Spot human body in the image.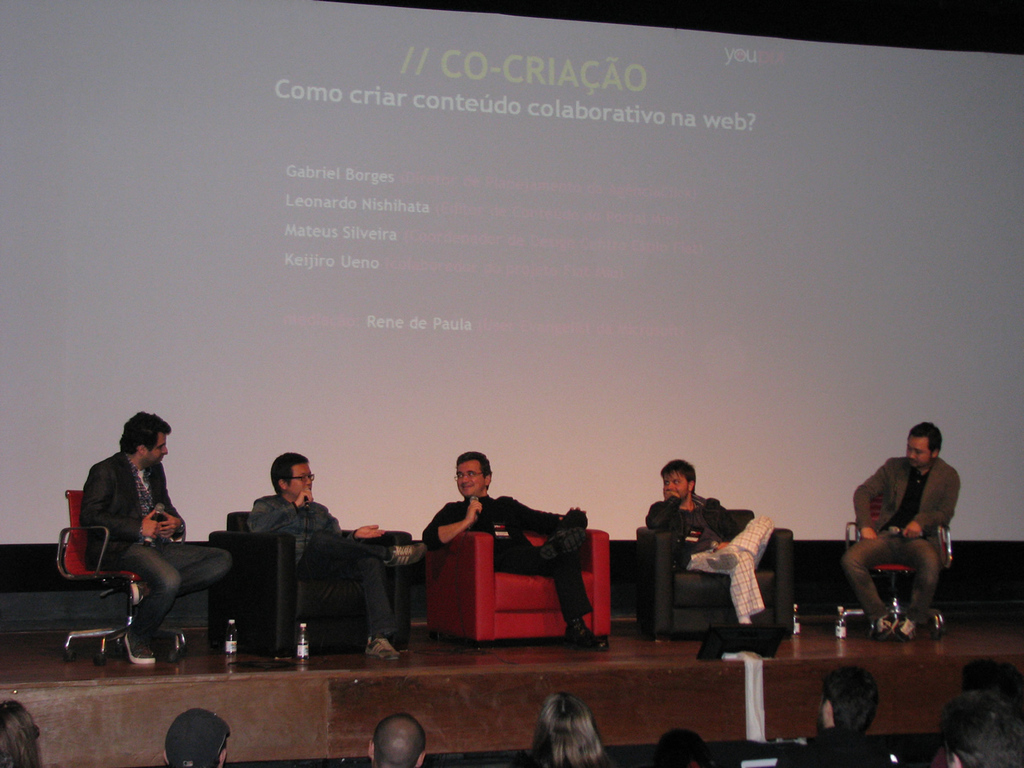
human body found at box=[853, 438, 964, 651].
